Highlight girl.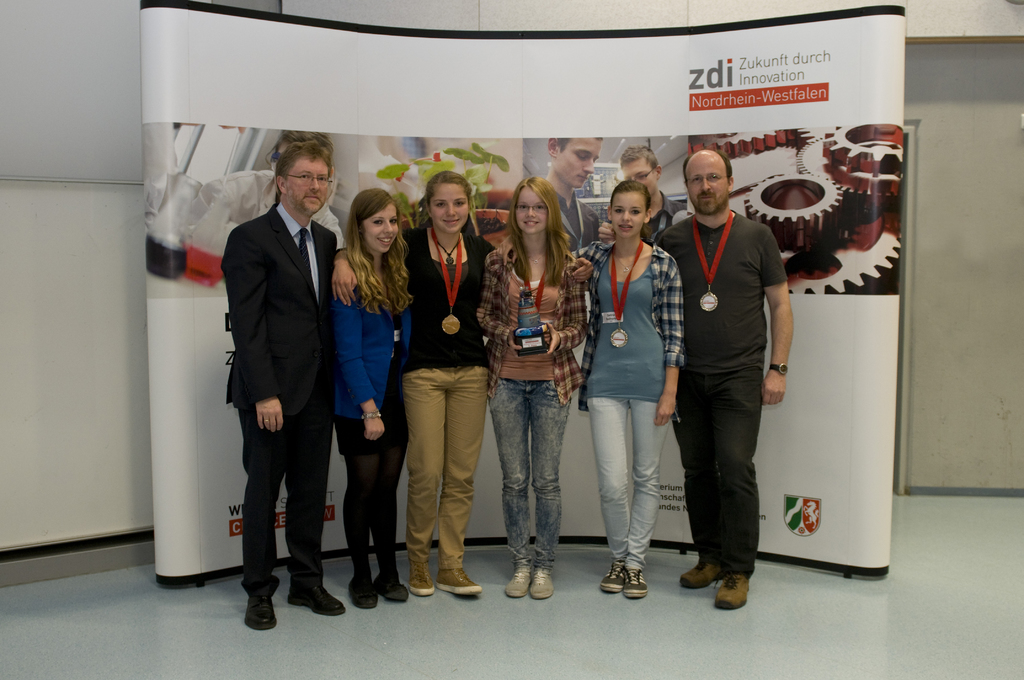
Highlighted region: bbox=(330, 169, 596, 596).
